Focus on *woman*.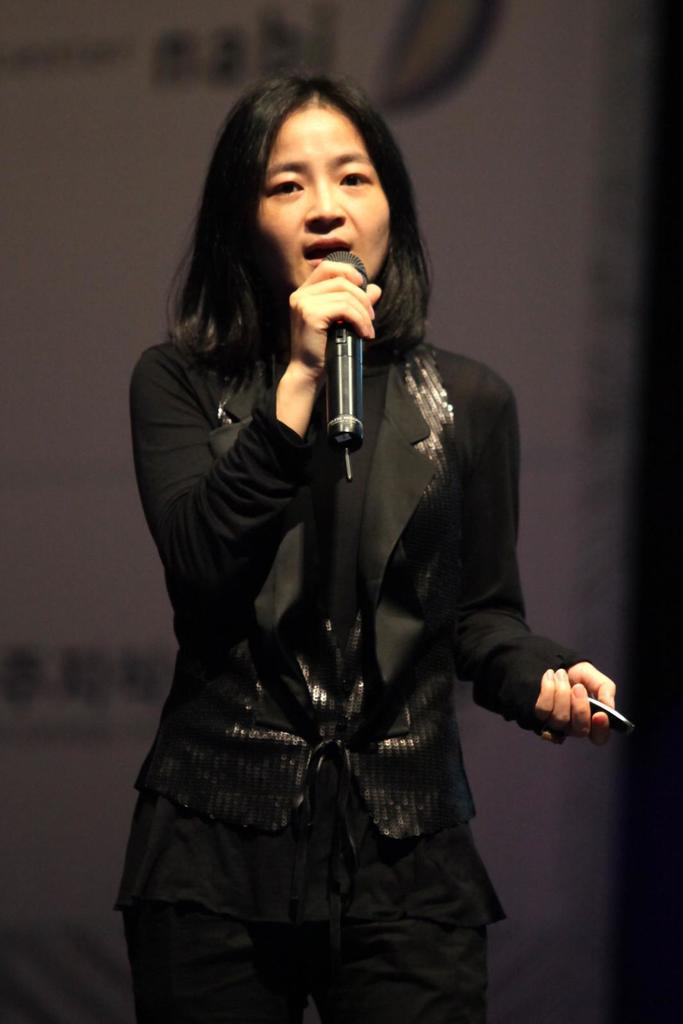
Focused at x1=99, y1=86, x2=578, y2=981.
